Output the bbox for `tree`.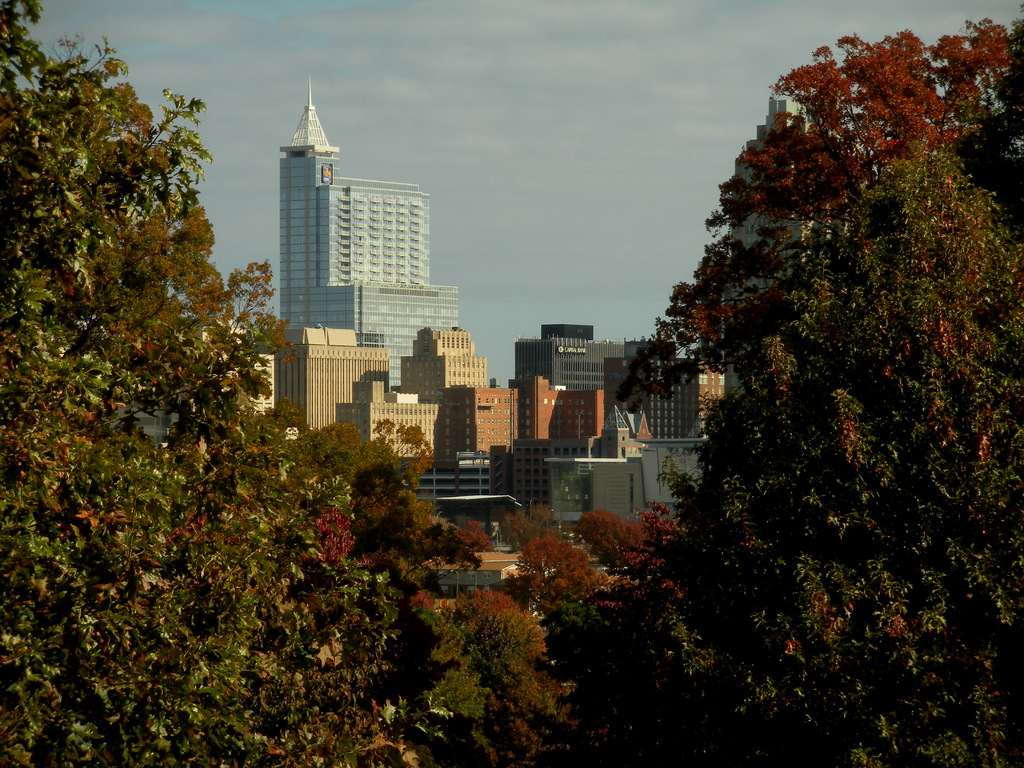
(591, 536, 623, 572).
